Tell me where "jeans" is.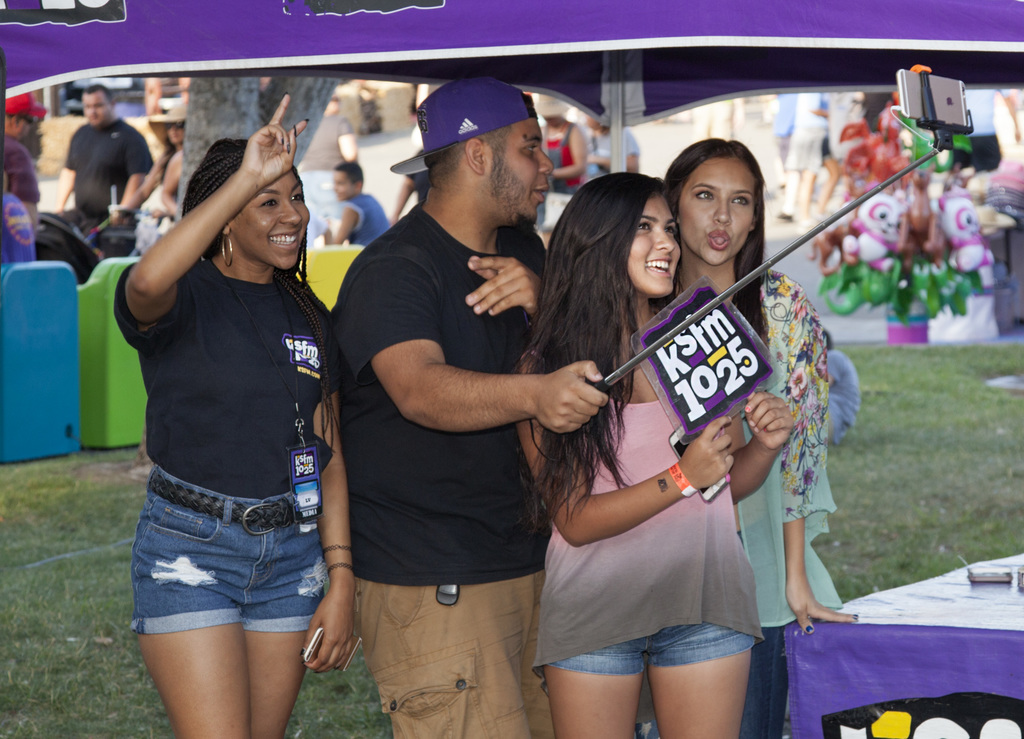
"jeans" is at <region>131, 469, 323, 631</region>.
